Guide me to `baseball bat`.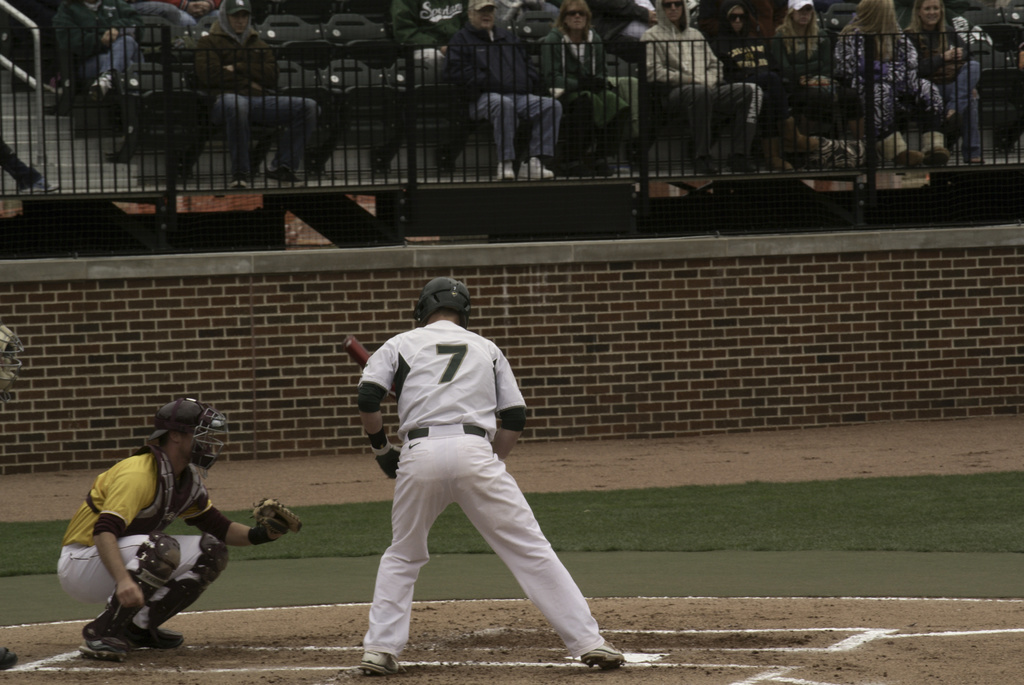
Guidance: (left=335, top=336, right=403, bottom=389).
